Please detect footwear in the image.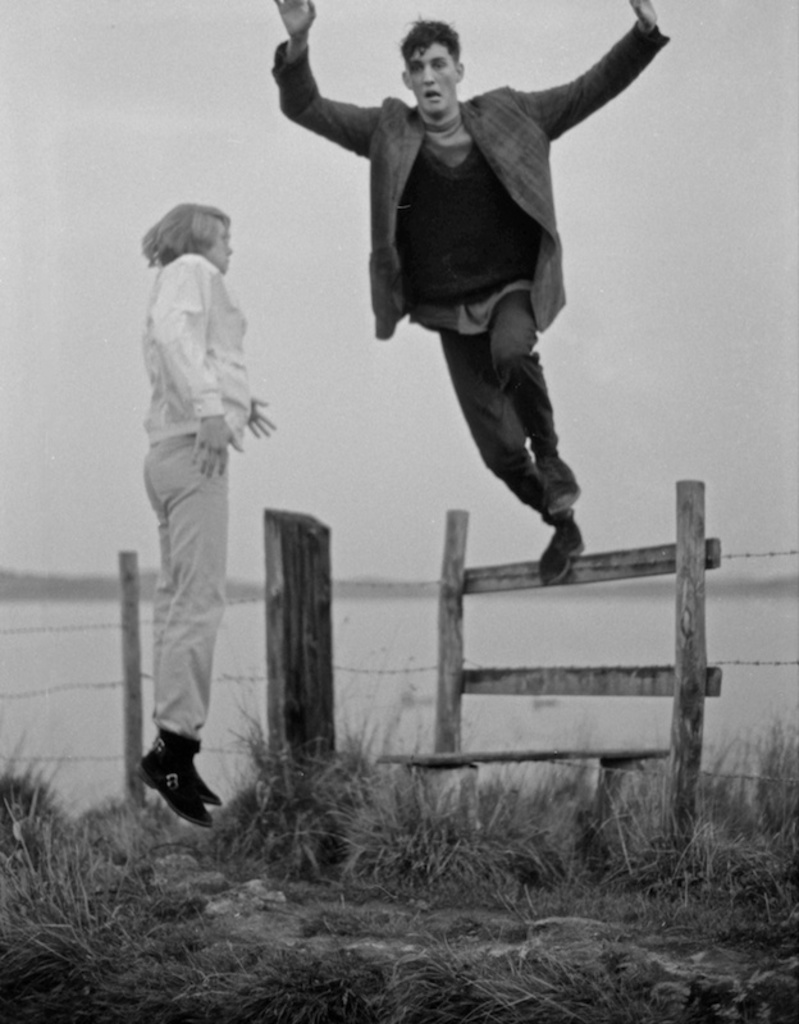
190:746:222:805.
